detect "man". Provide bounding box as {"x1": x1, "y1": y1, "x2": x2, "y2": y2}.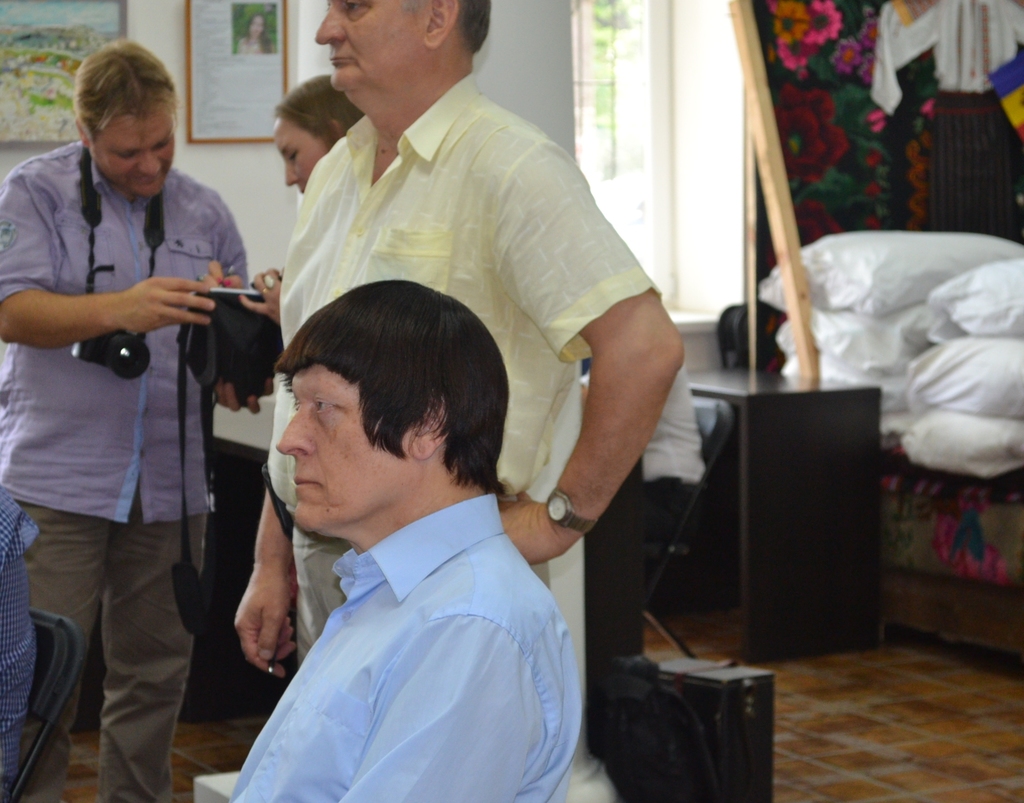
{"x1": 17, "y1": 21, "x2": 251, "y2": 786}.
